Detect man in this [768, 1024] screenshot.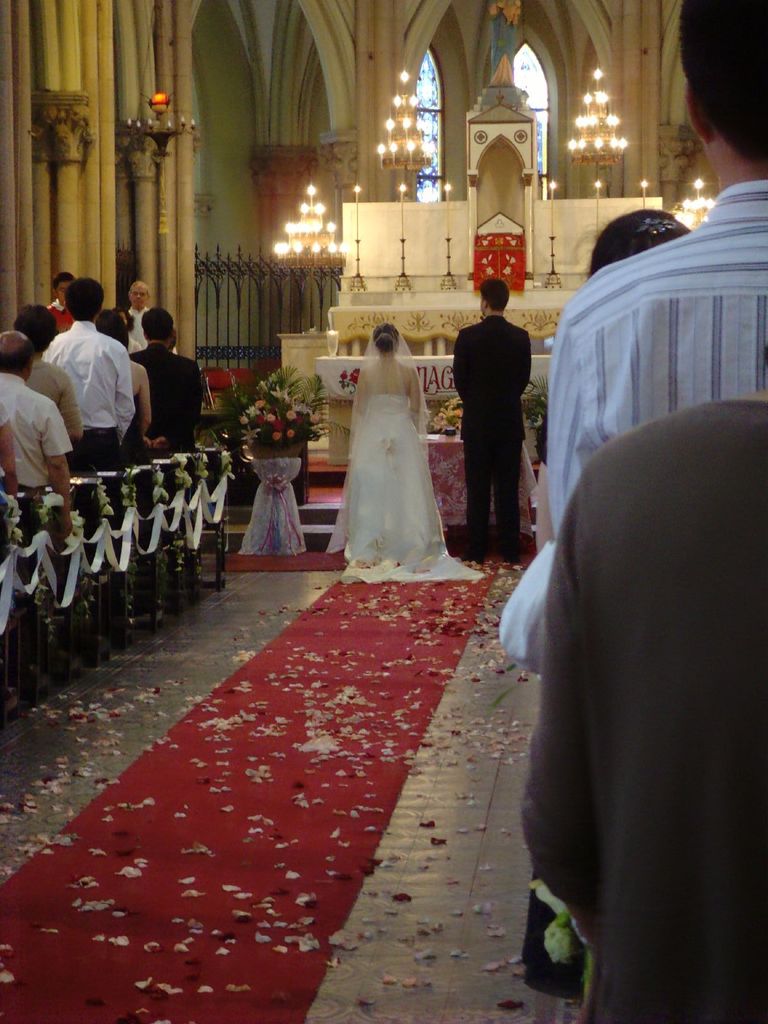
Detection: pyautogui.locateOnScreen(49, 278, 133, 463).
